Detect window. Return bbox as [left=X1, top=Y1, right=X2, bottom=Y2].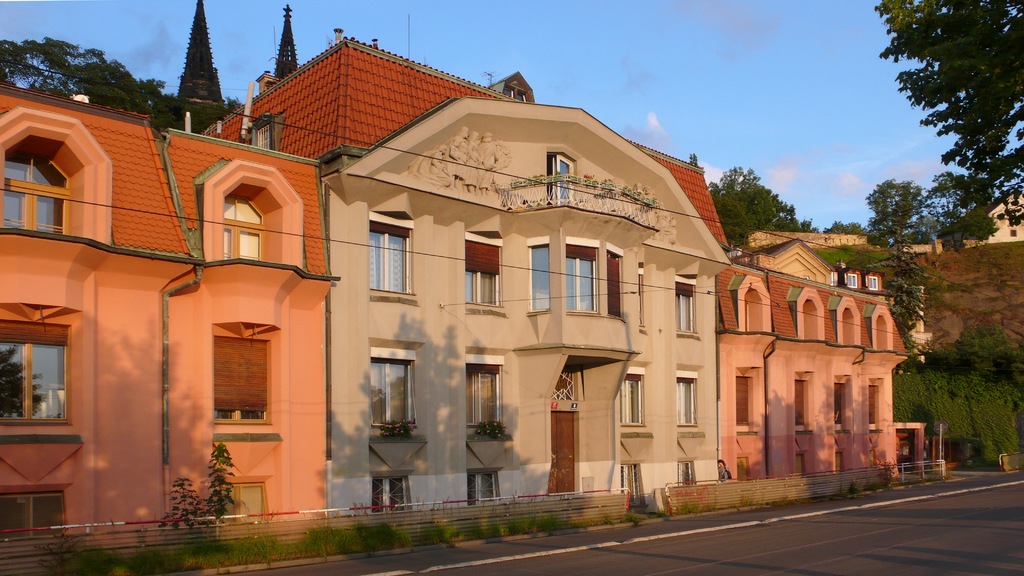
[left=618, top=458, right=644, bottom=510].
